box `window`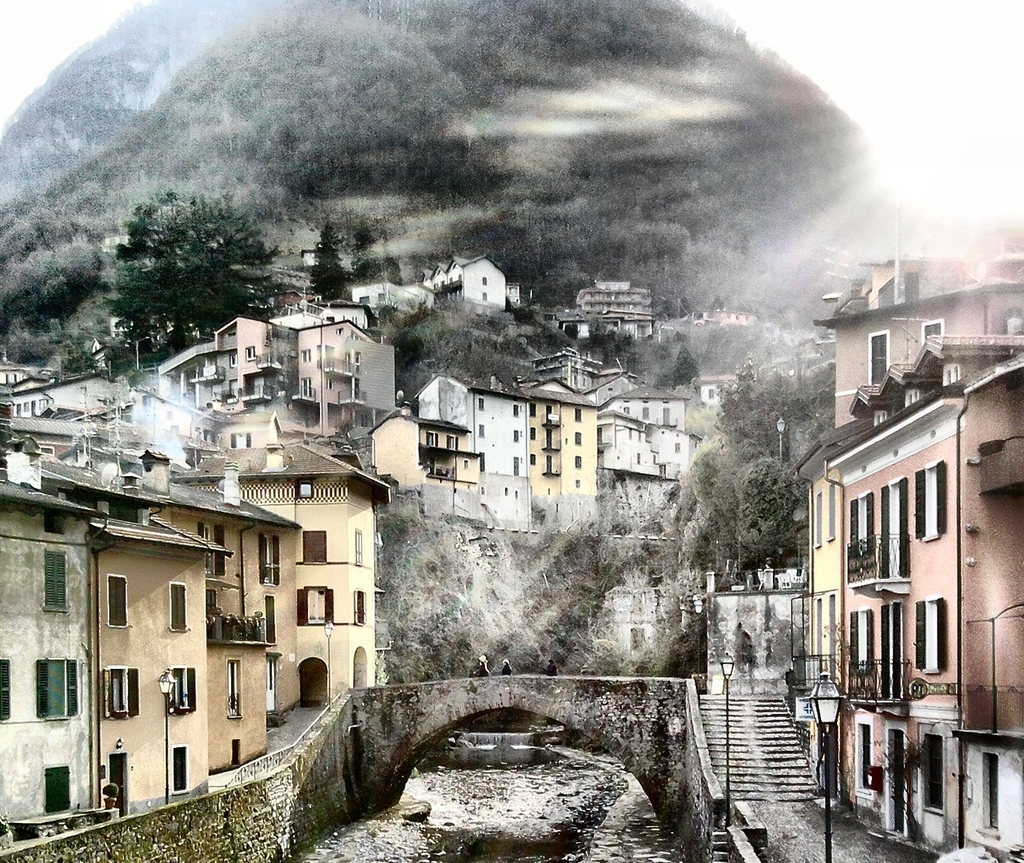
{"left": 645, "top": 406, "right": 648, "bottom": 416}
